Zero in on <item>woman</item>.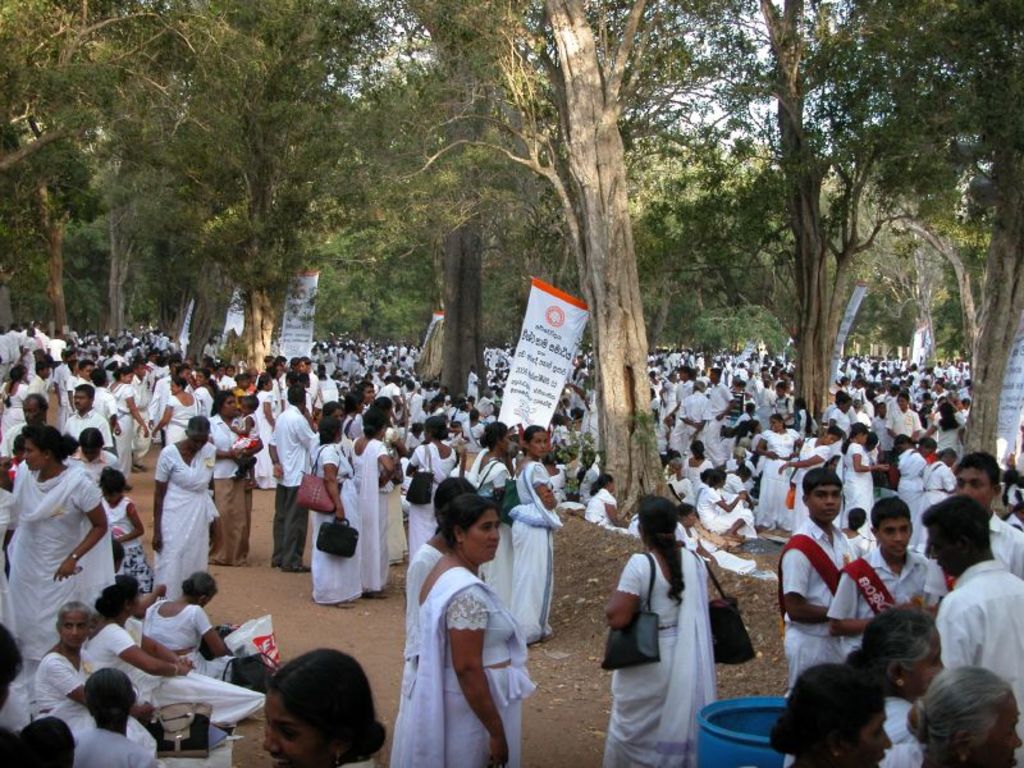
Zeroed in: 396:485:534:767.
